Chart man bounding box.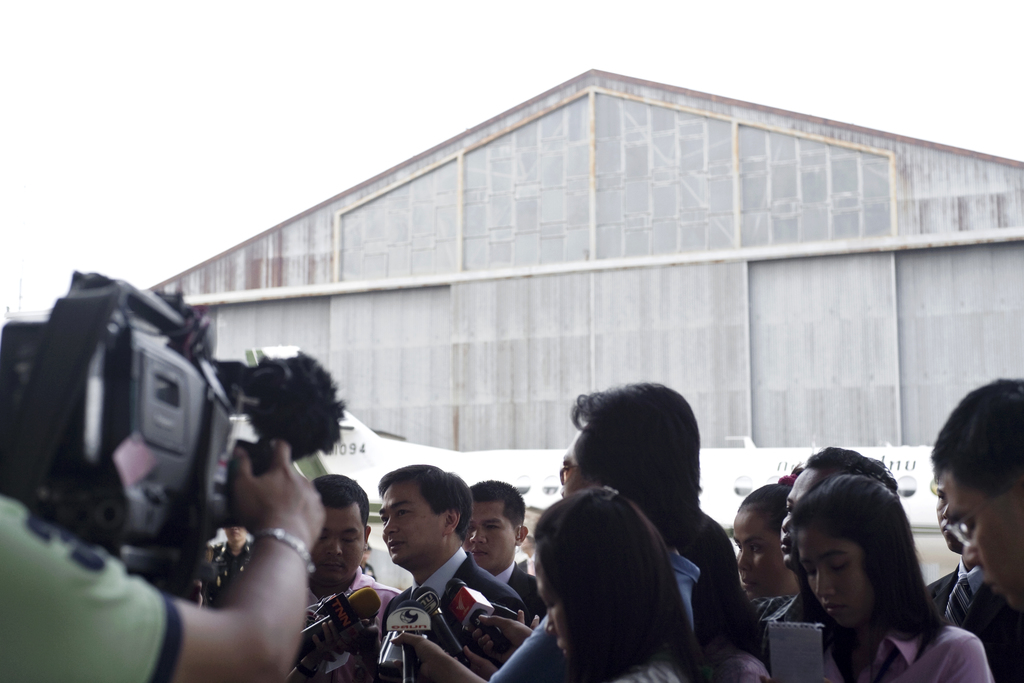
Charted: detection(925, 476, 1023, 682).
